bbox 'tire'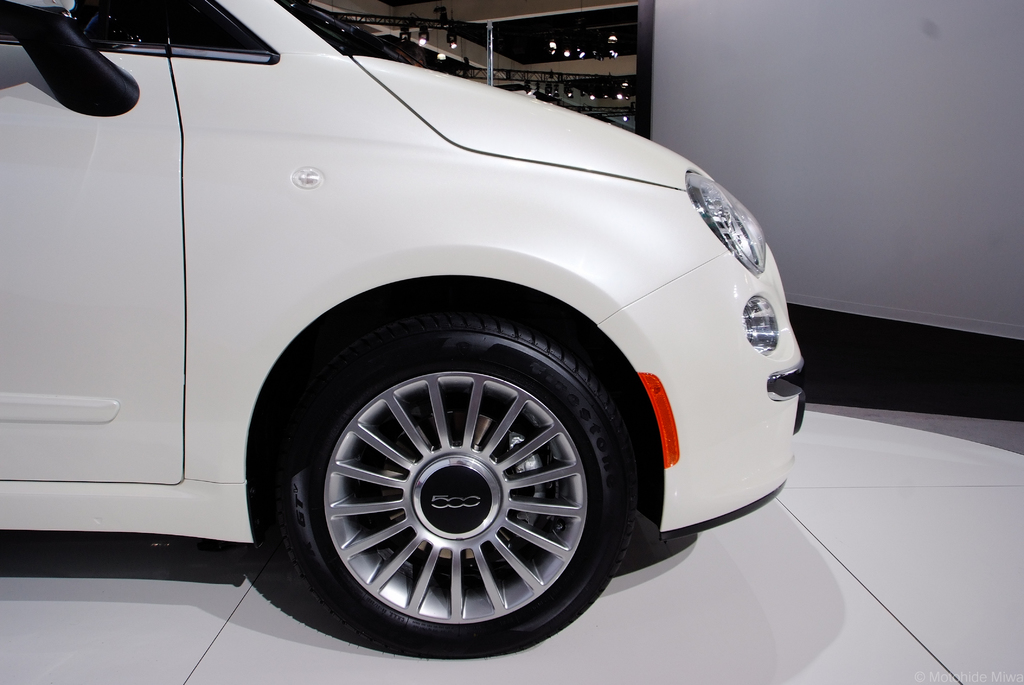
(left=280, top=310, right=659, bottom=647)
